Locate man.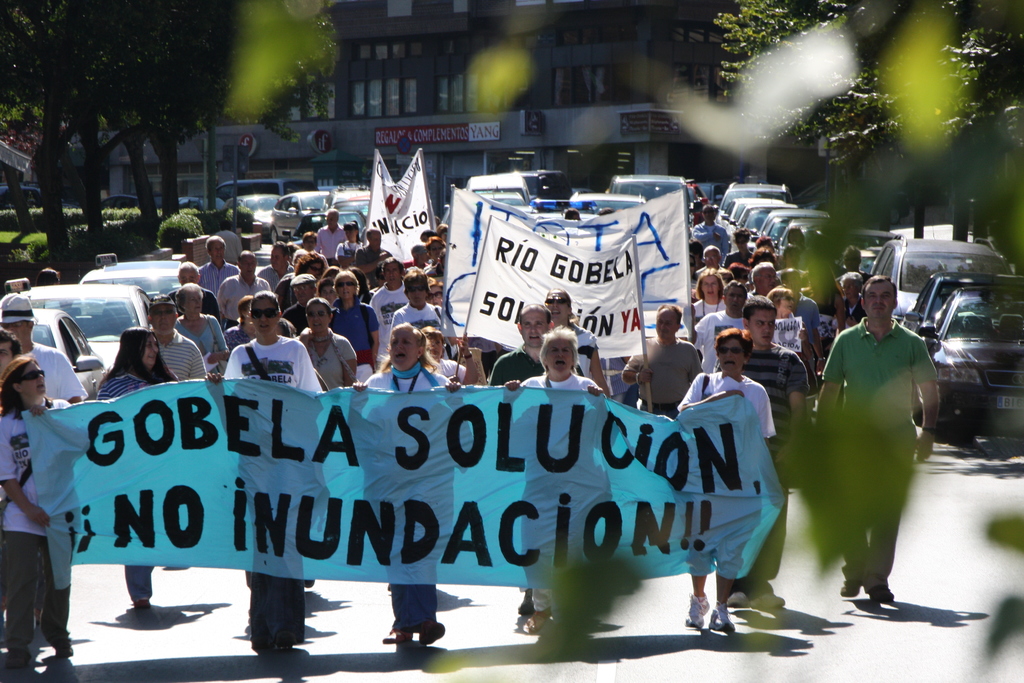
Bounding box: left=695, top=202, right=728, bottom=258.
